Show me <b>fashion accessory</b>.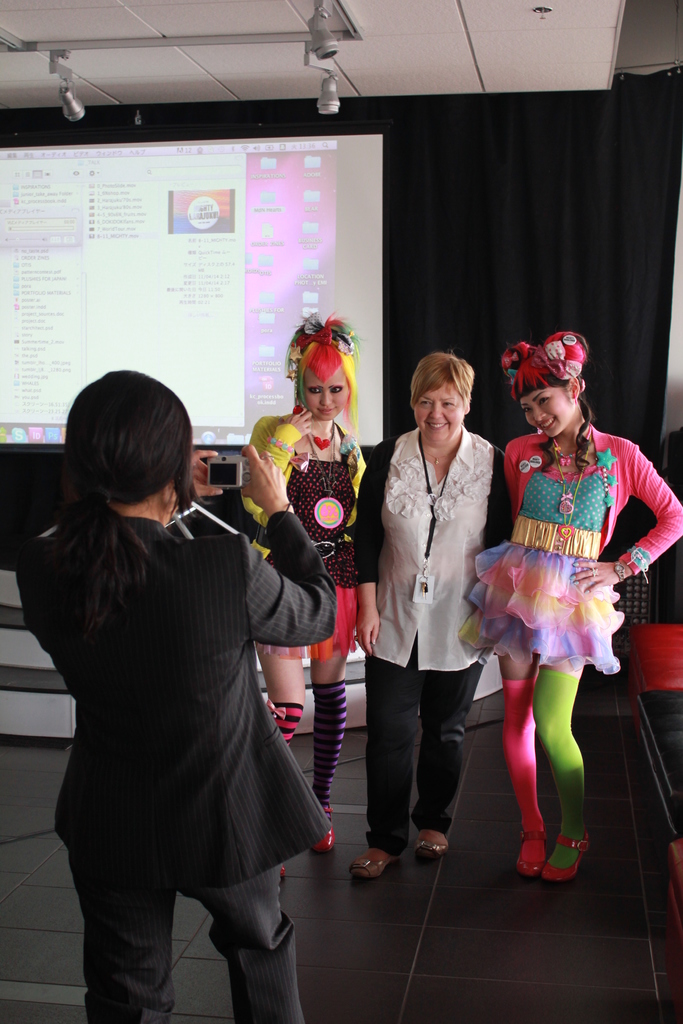
<b>fashion accessory</b> is here: region(575, 582, 580, 586).
